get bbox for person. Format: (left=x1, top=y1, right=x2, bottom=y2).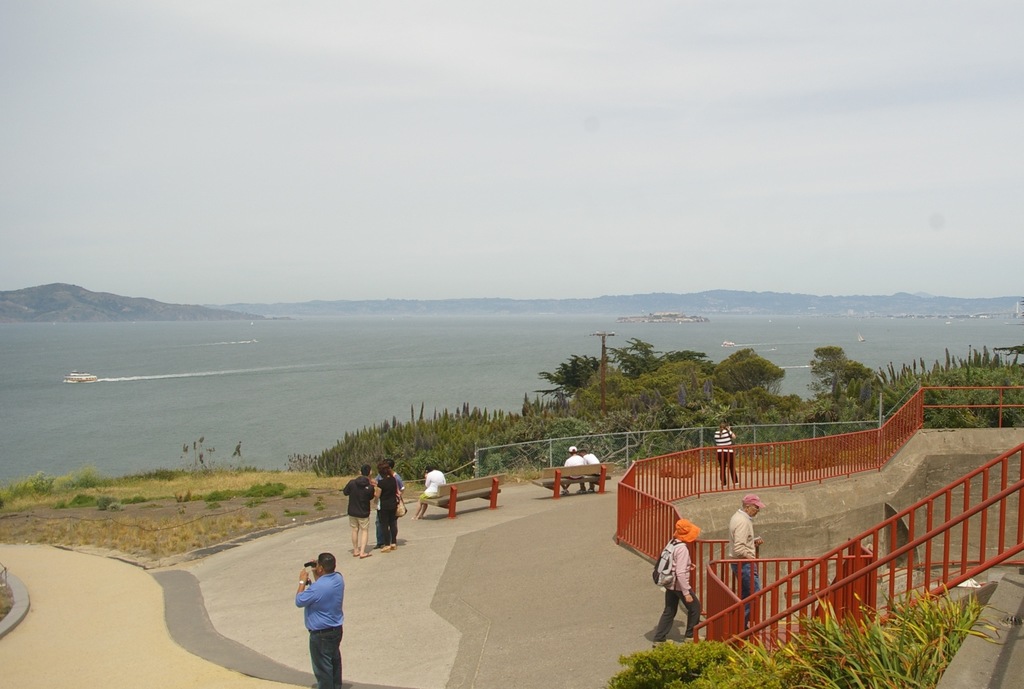
(left=650, top=518, right=703, bottom=648).
